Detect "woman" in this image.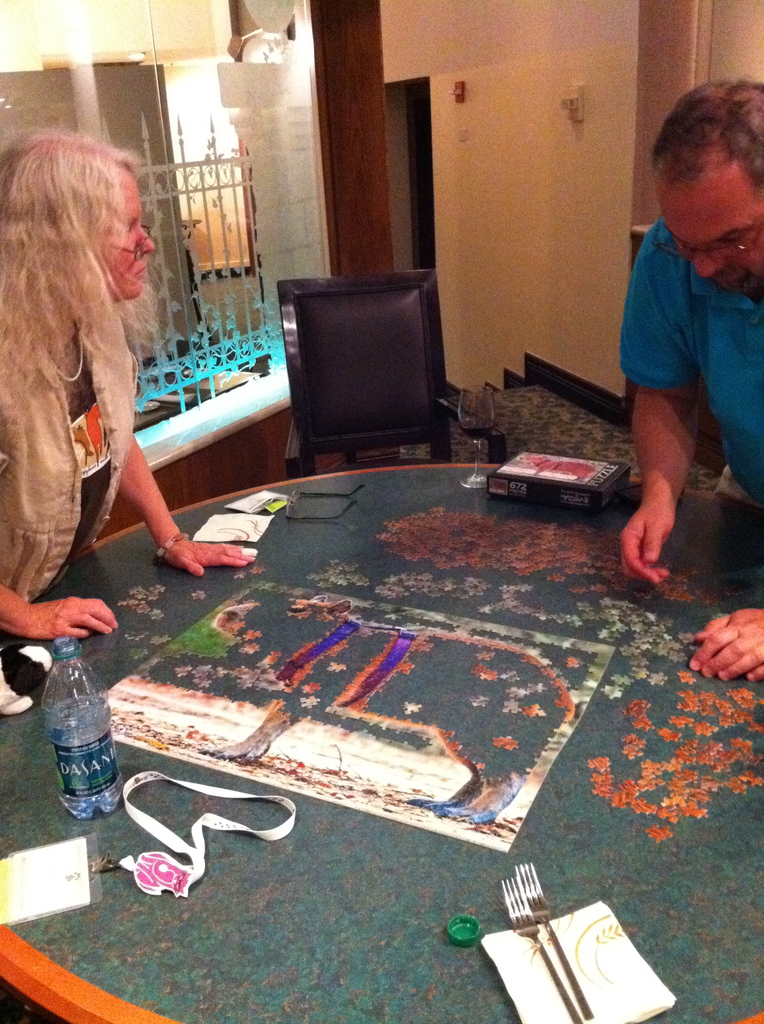
Detection: [6, 100, 199, 648].
